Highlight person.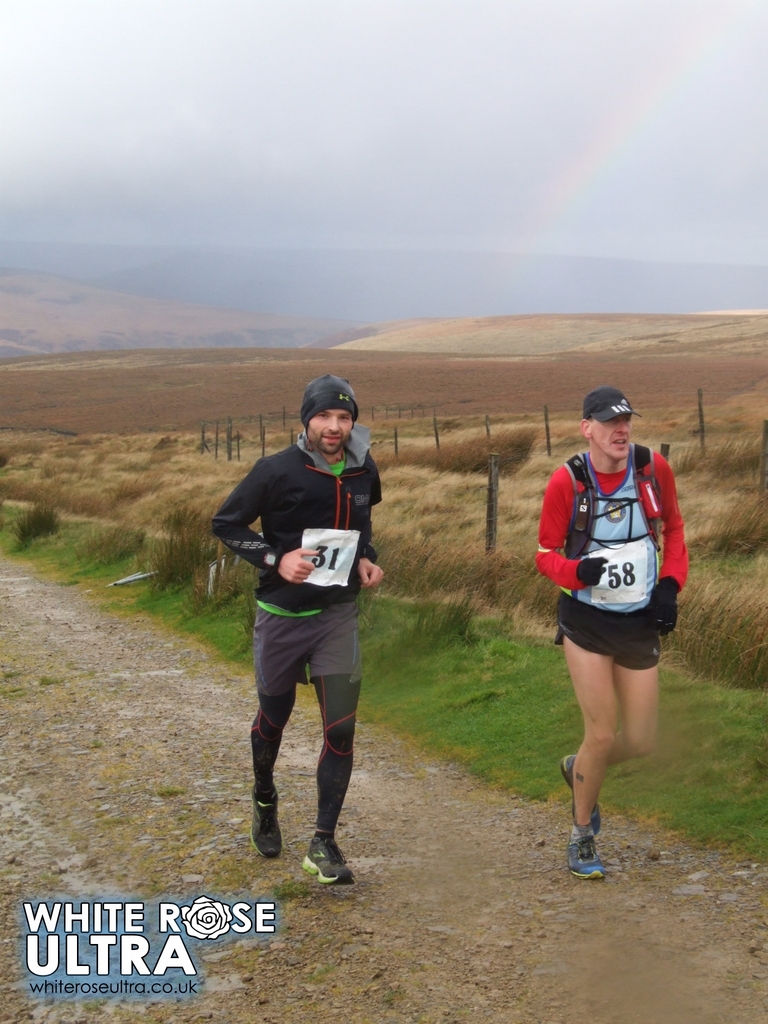
Highlighted region: <region>534, 388, 692, 881</region>.
